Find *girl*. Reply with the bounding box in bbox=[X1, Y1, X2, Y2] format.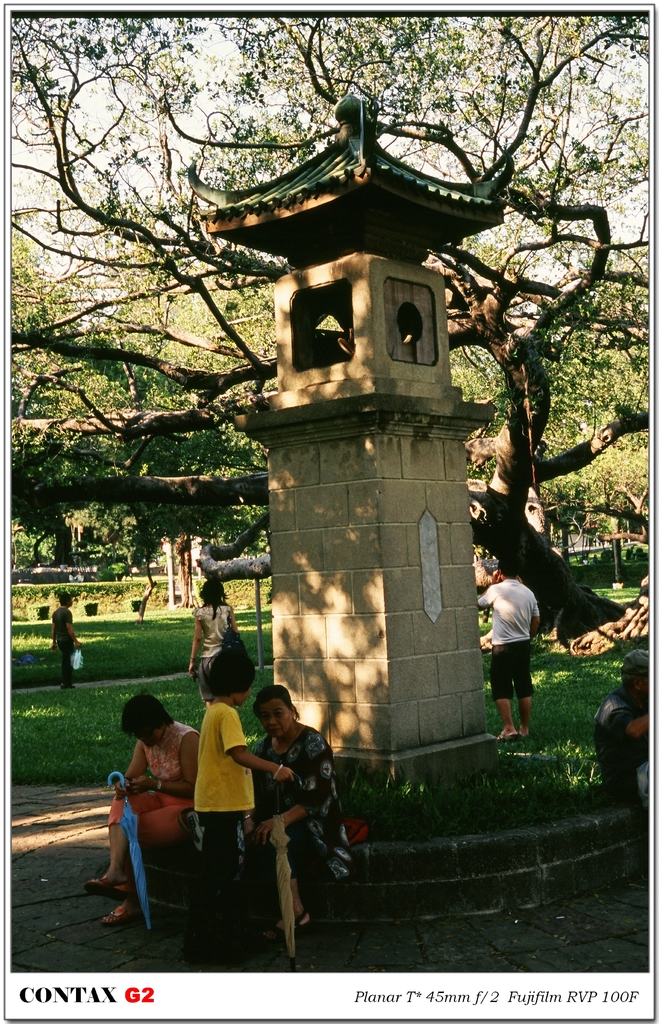
bbox=[184, 641, 301, 973].
